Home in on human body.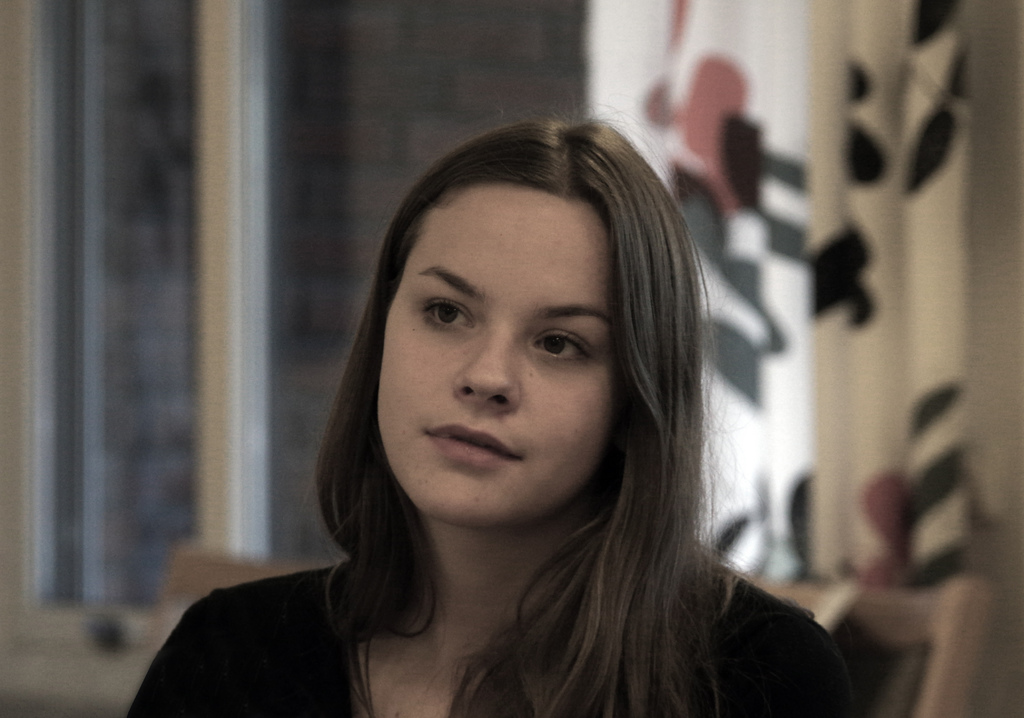
Homed in at bbox(116, 114, 874, 716).
